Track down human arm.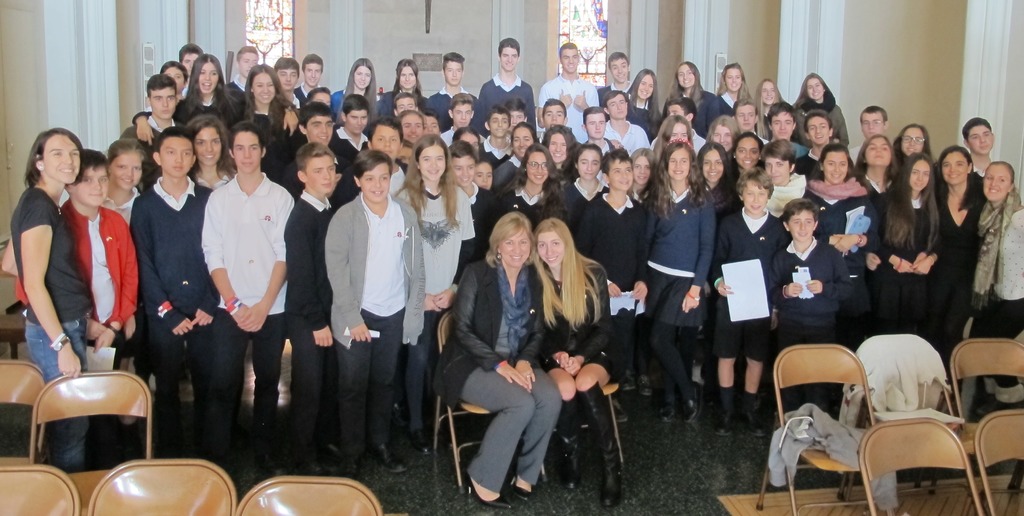
Tracked to detection(909, 208, 943, 277).
